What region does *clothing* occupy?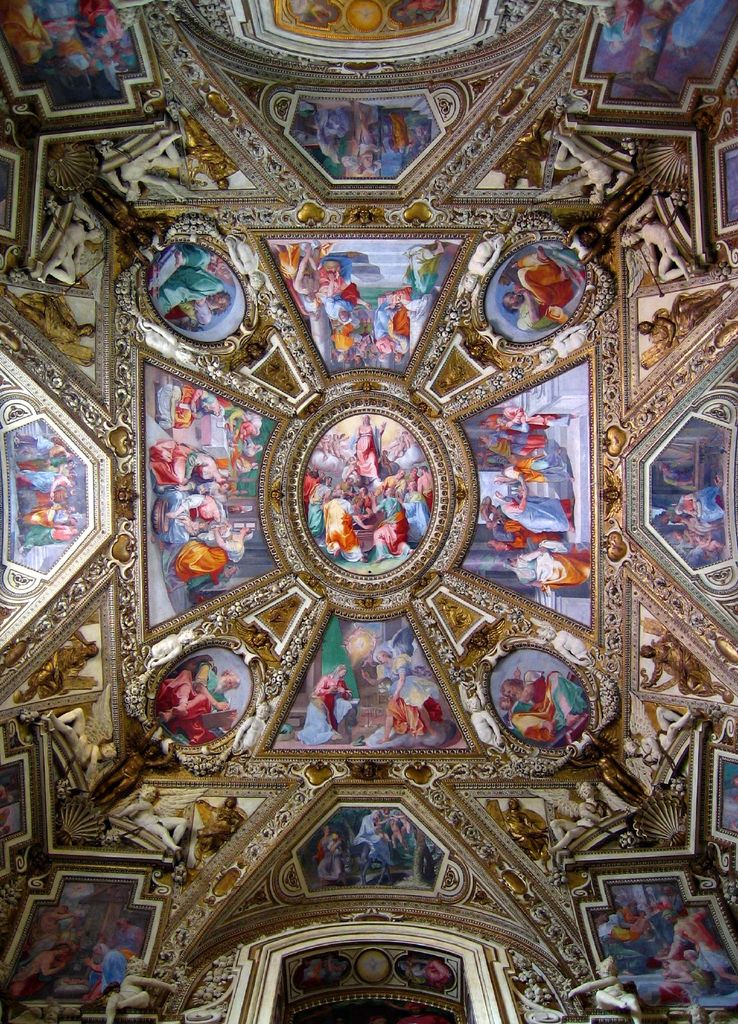
550,669,583,742.
